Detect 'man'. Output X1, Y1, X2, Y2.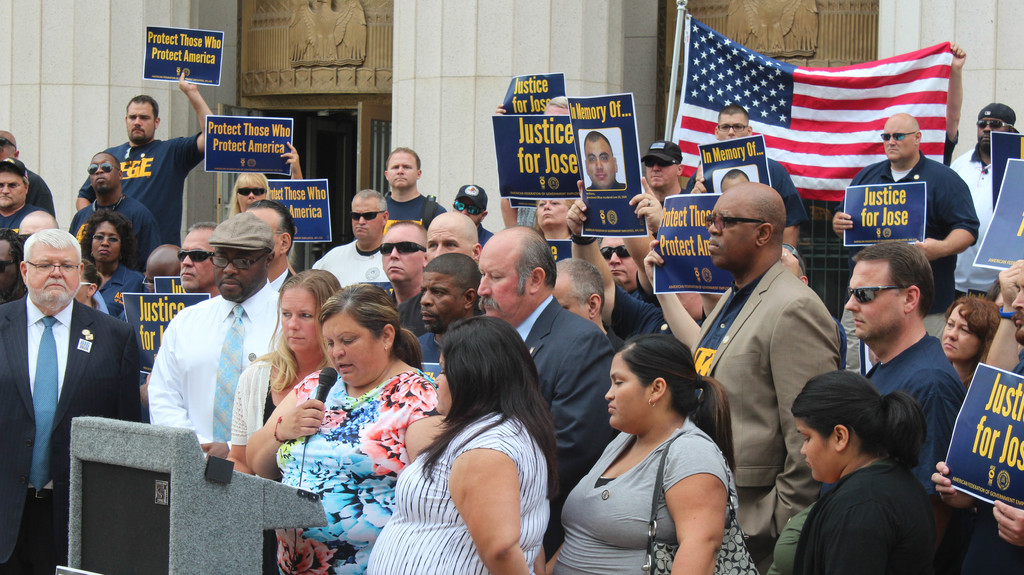
939, 103, 1023, 303.
